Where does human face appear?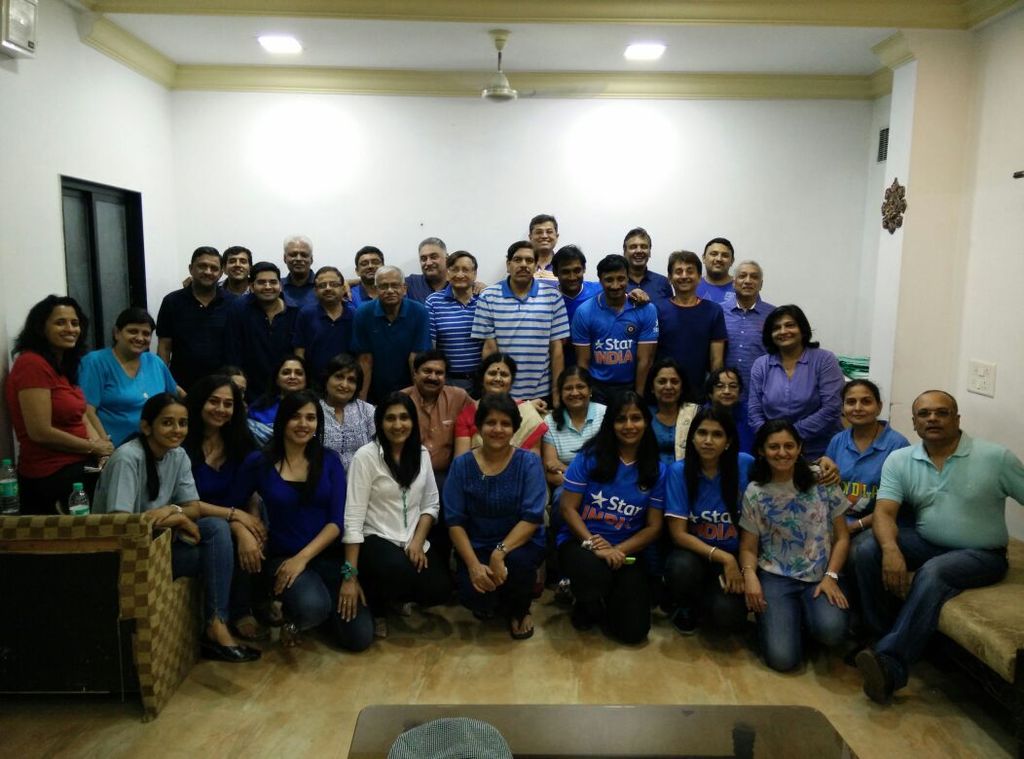
Appears at BBox(651, 369, 683, 401).
